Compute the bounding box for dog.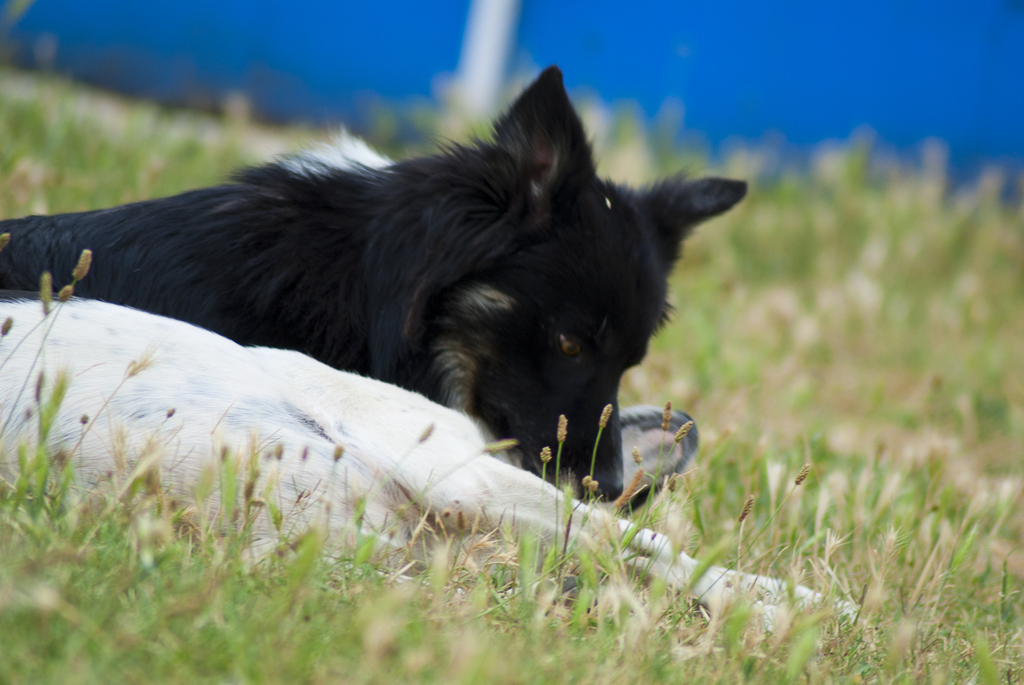
BBox(0, 63, 751, 500).
